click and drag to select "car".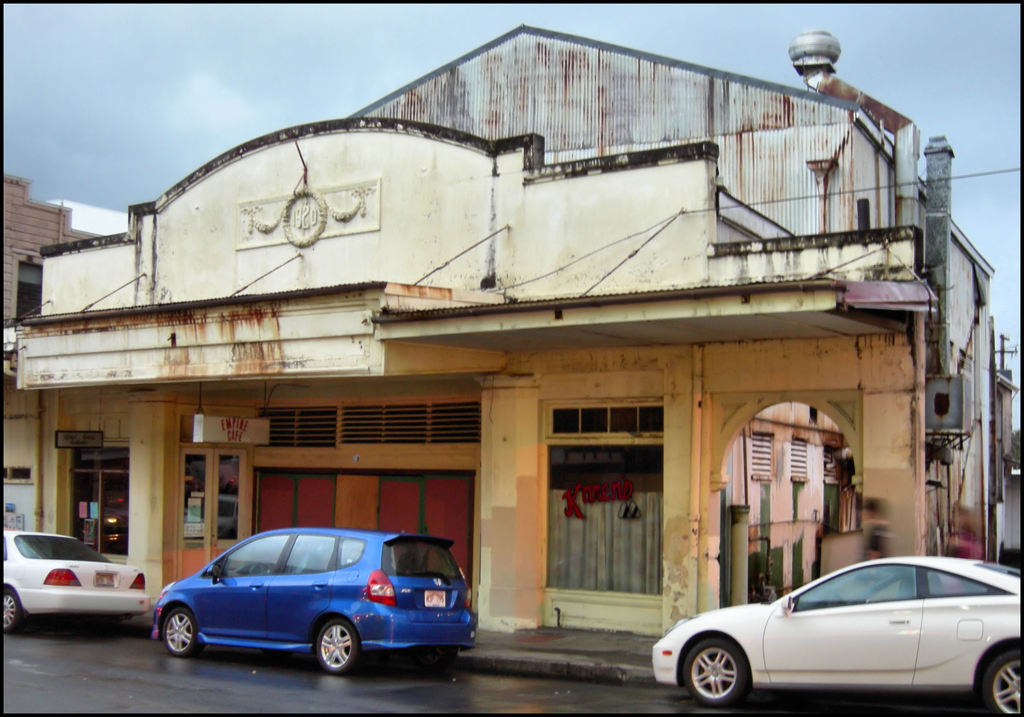
Selection: [652,562,1023,706].
